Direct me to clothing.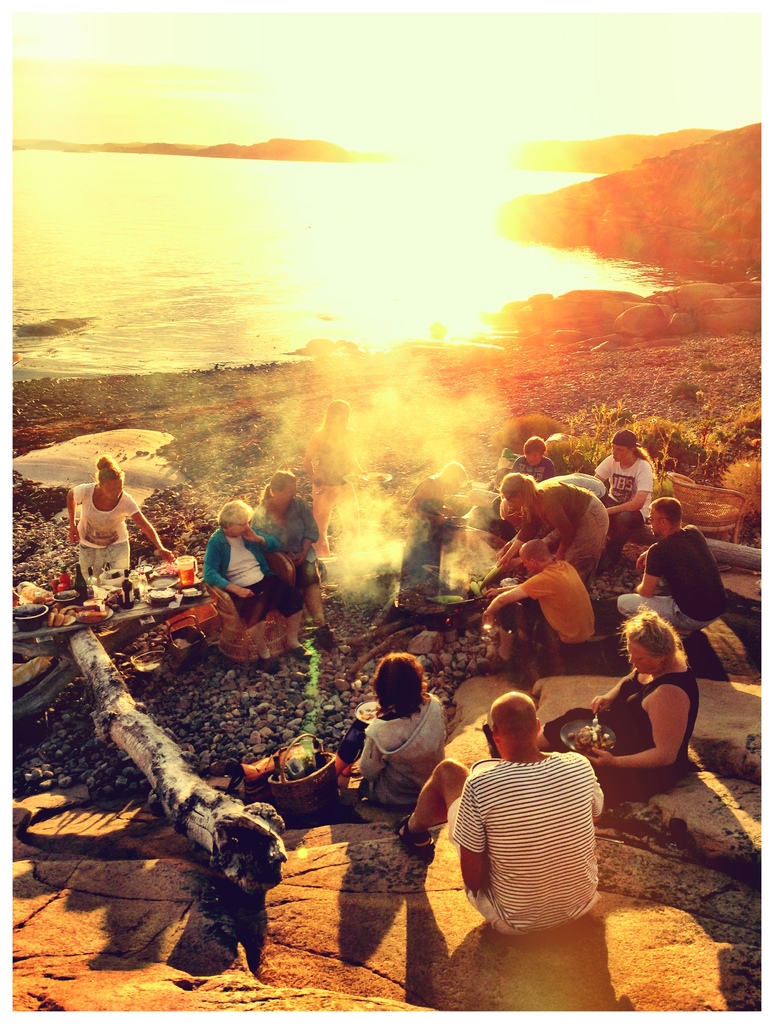
Direction: rect(247, 484, 328, 591).
